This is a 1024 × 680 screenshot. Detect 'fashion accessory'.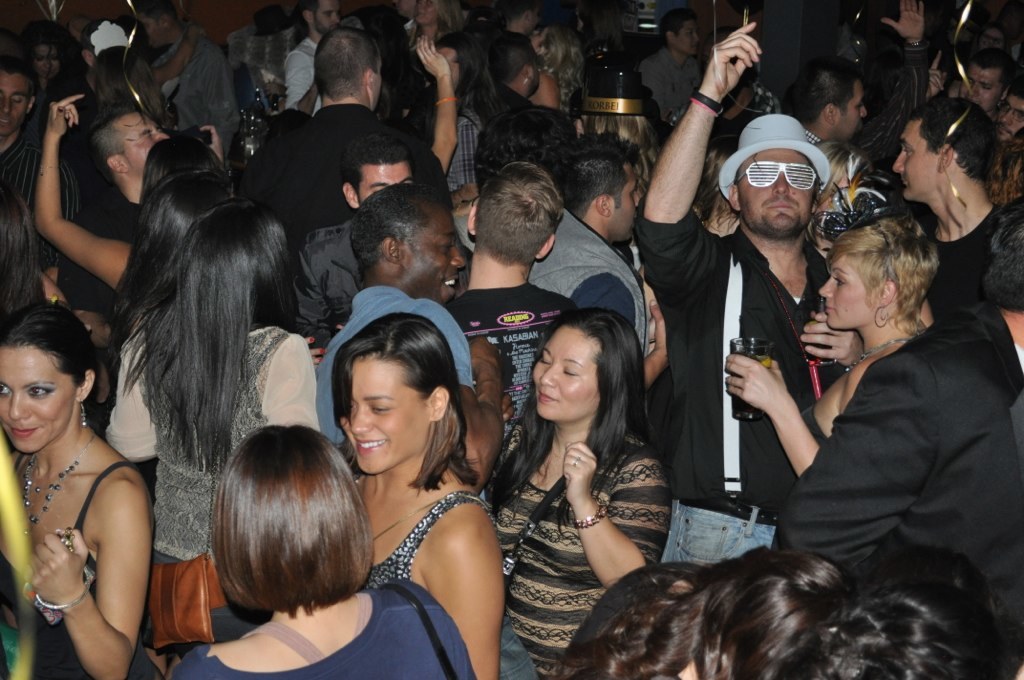
left=772, top=267, right=845, bottom=404.
